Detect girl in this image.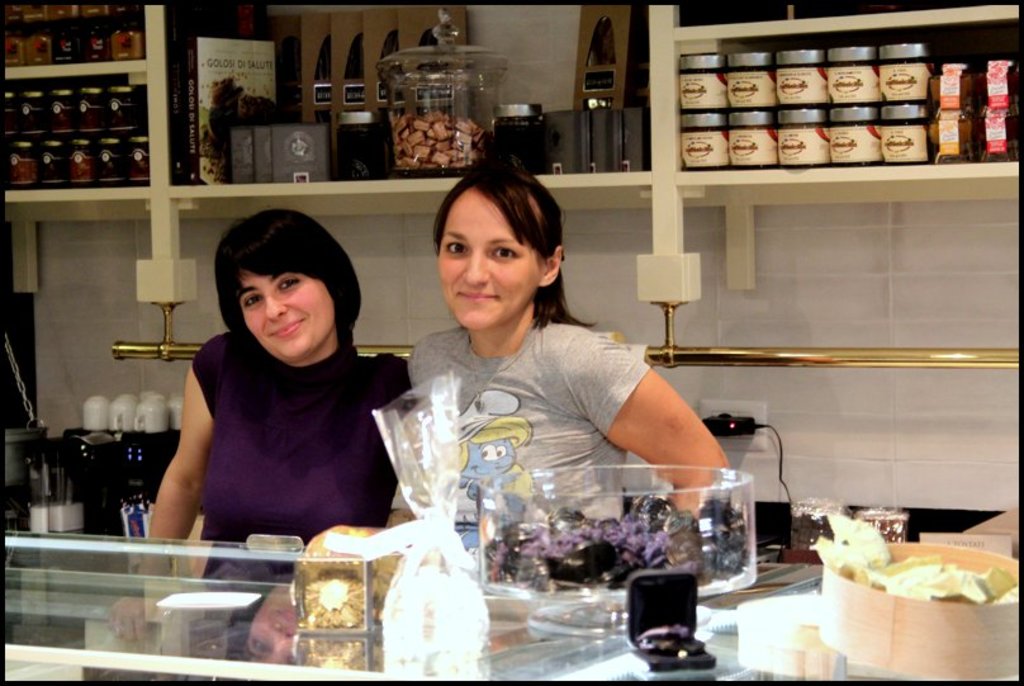
Detection: pyautogui.locateOnScreen(402, 167, 733, 553).
